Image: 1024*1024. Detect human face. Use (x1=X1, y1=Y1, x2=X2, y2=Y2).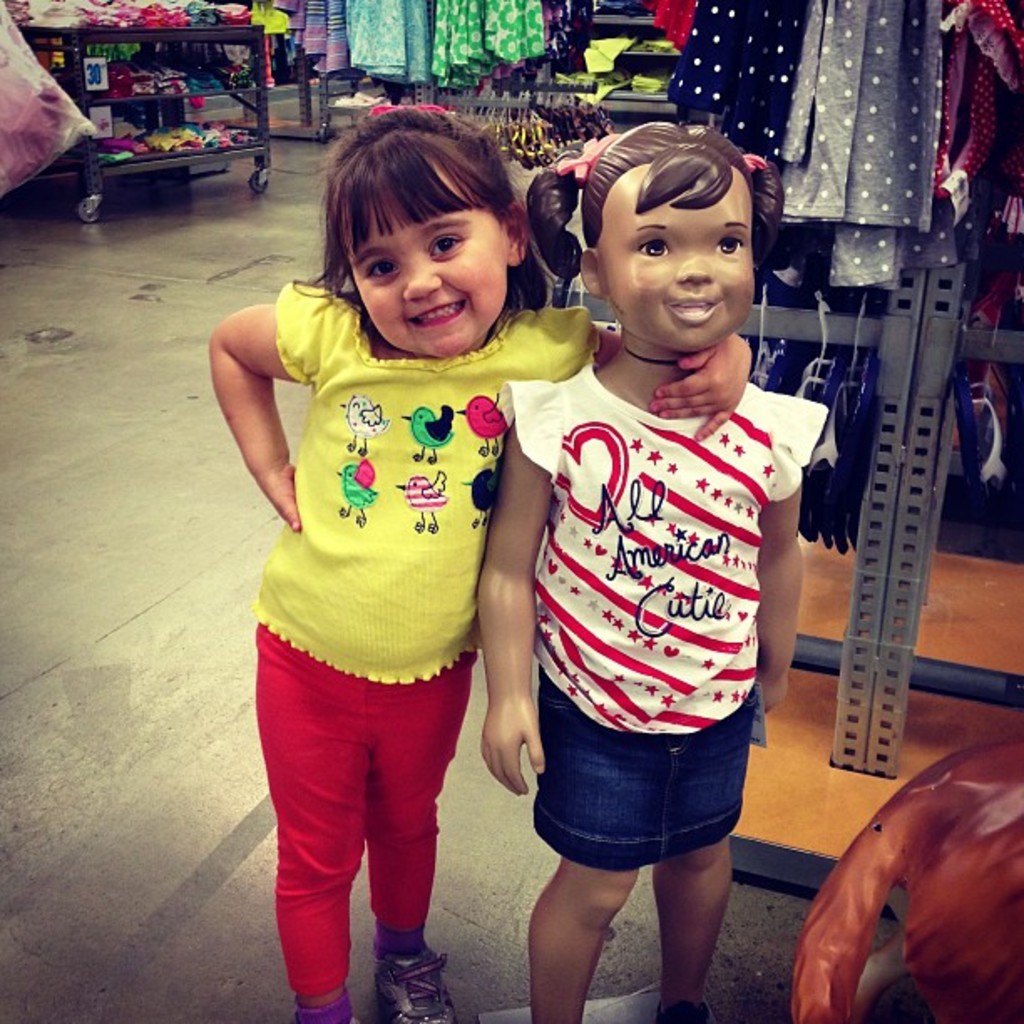
(x1=340, y1=164, x2=504, y2=358).
